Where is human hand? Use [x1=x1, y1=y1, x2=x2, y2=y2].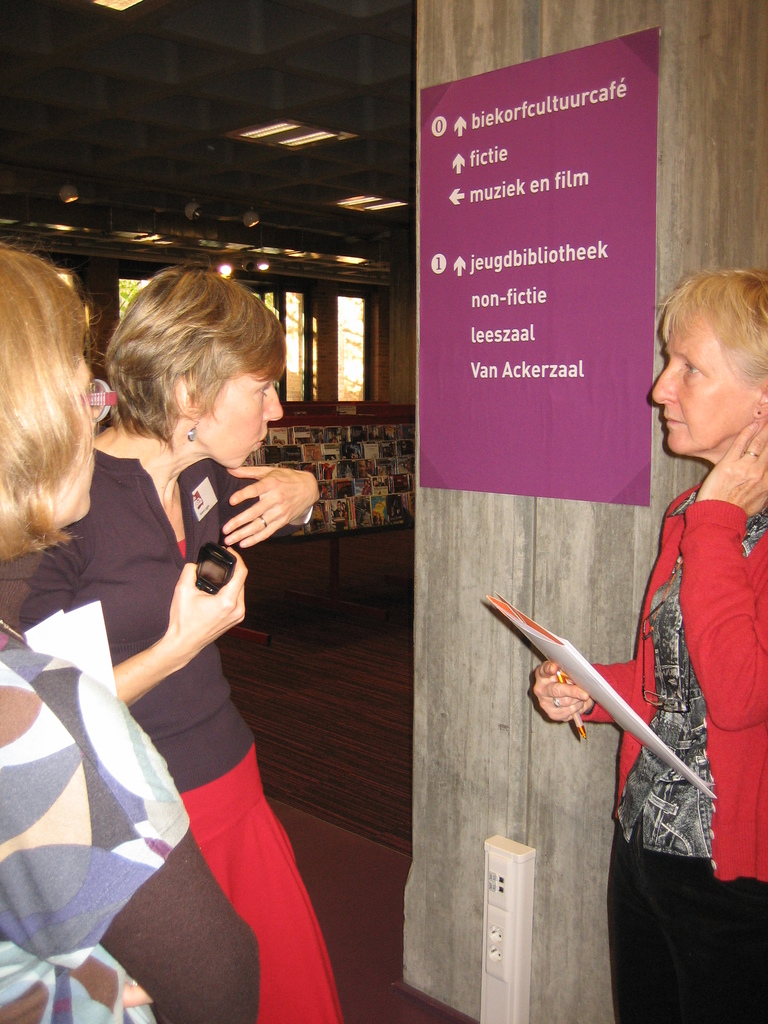
[x1=531, y1=660, x2=596, y2=727].
